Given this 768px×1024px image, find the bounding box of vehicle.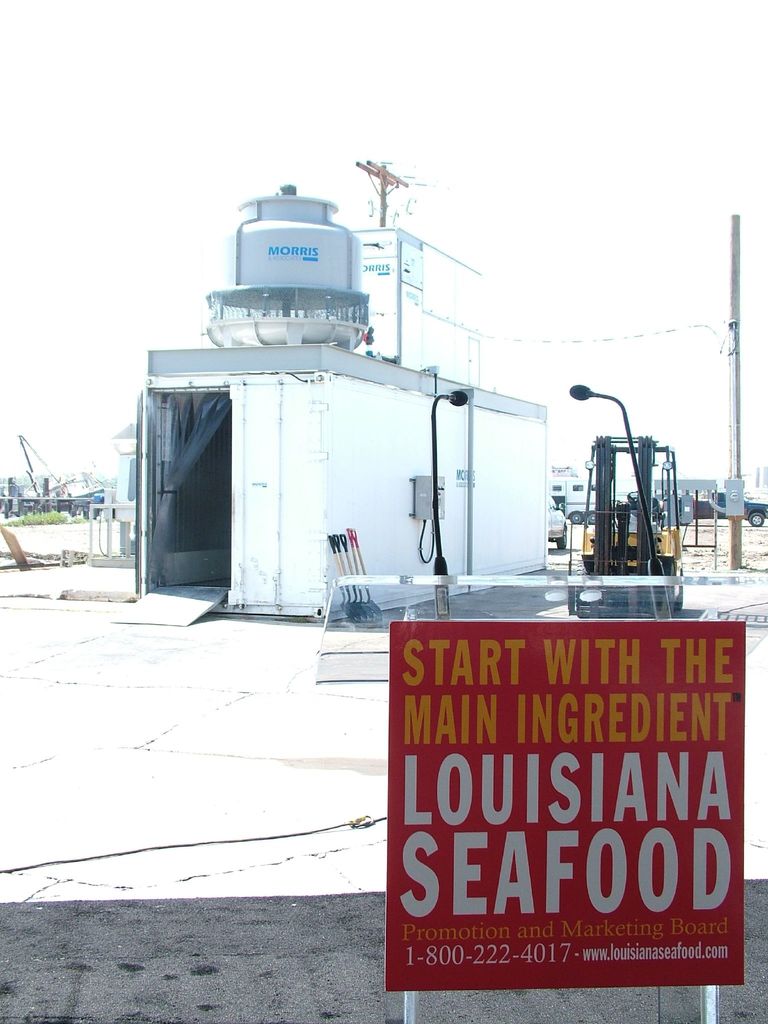
[left=577, top=431, right=681, bottom=581].
